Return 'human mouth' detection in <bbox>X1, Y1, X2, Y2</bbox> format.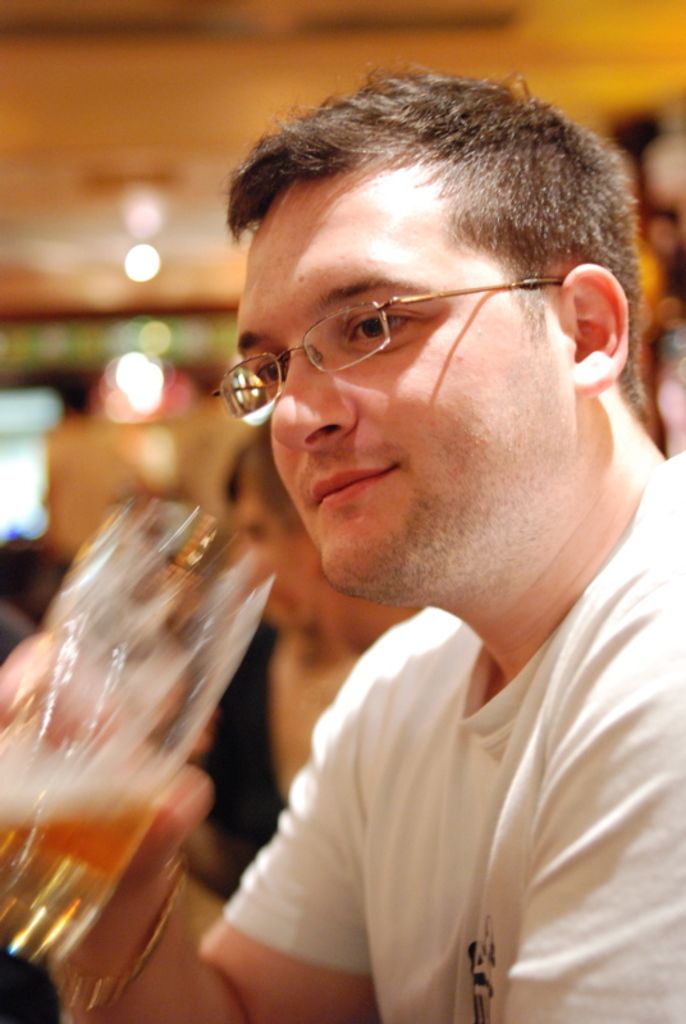
<bbox>315, 467, 389, 500</bbox>.
